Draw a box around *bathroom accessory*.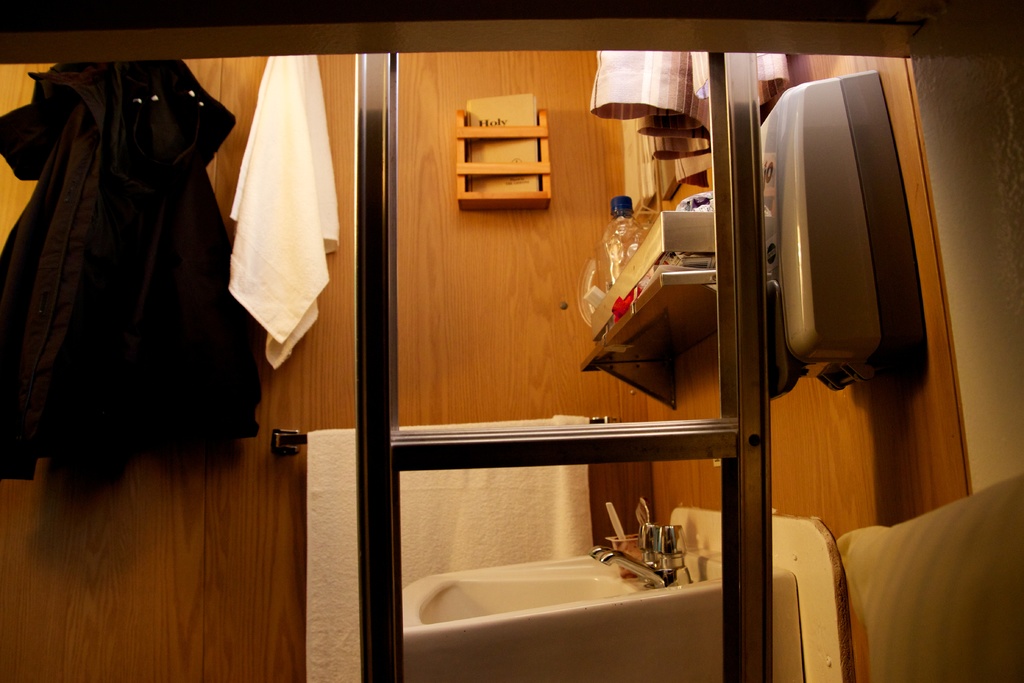
locate(748, 63, 945, 420).
